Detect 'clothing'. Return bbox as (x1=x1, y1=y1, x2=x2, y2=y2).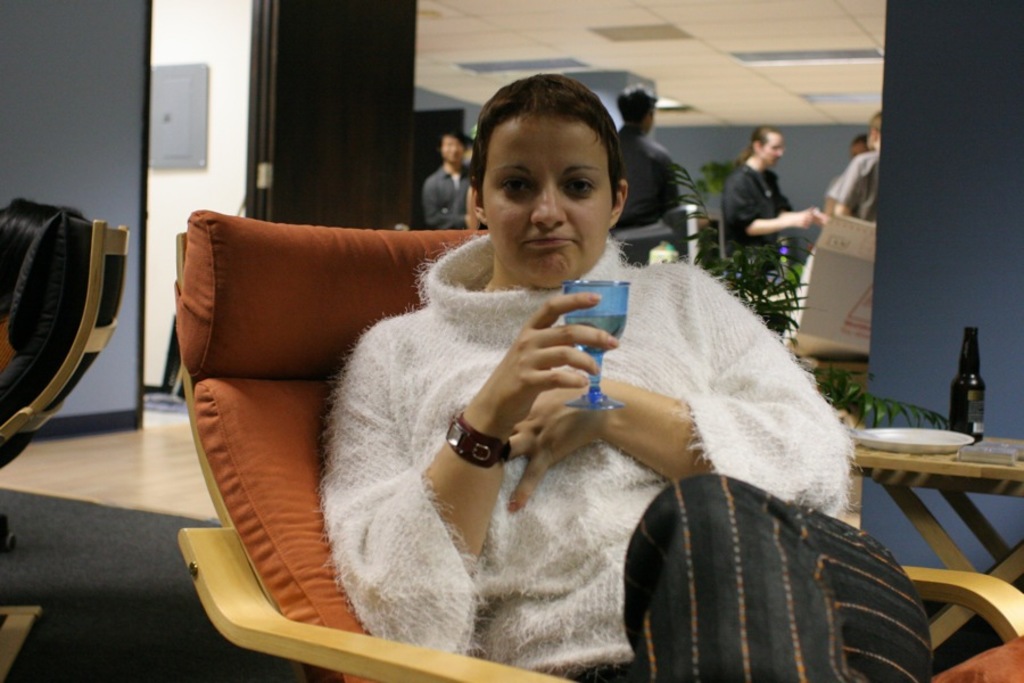
(x1=721, y1=159, x2=791, y2=252).
